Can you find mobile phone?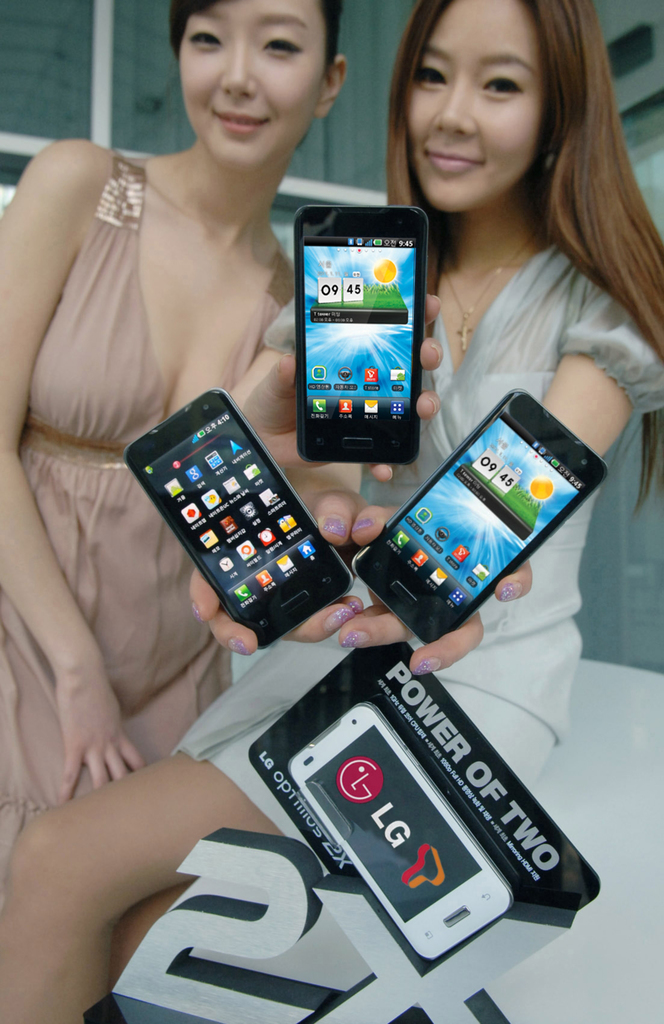
Yes, bounding box: box(291, 704, 515, 959).
